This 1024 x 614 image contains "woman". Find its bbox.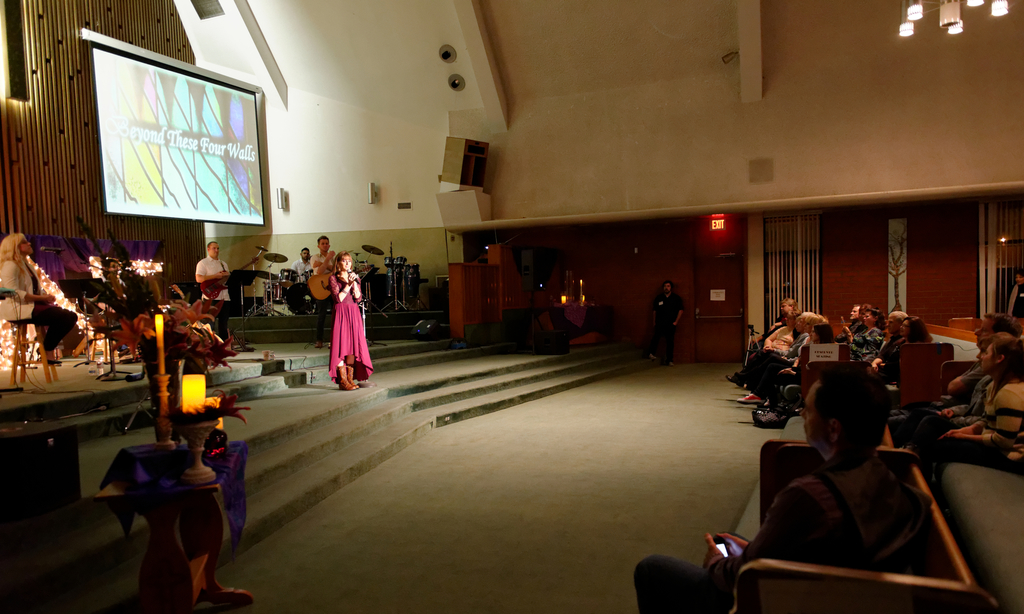
pyautogui.locateOnScreen(305, 248, 369, 397).
